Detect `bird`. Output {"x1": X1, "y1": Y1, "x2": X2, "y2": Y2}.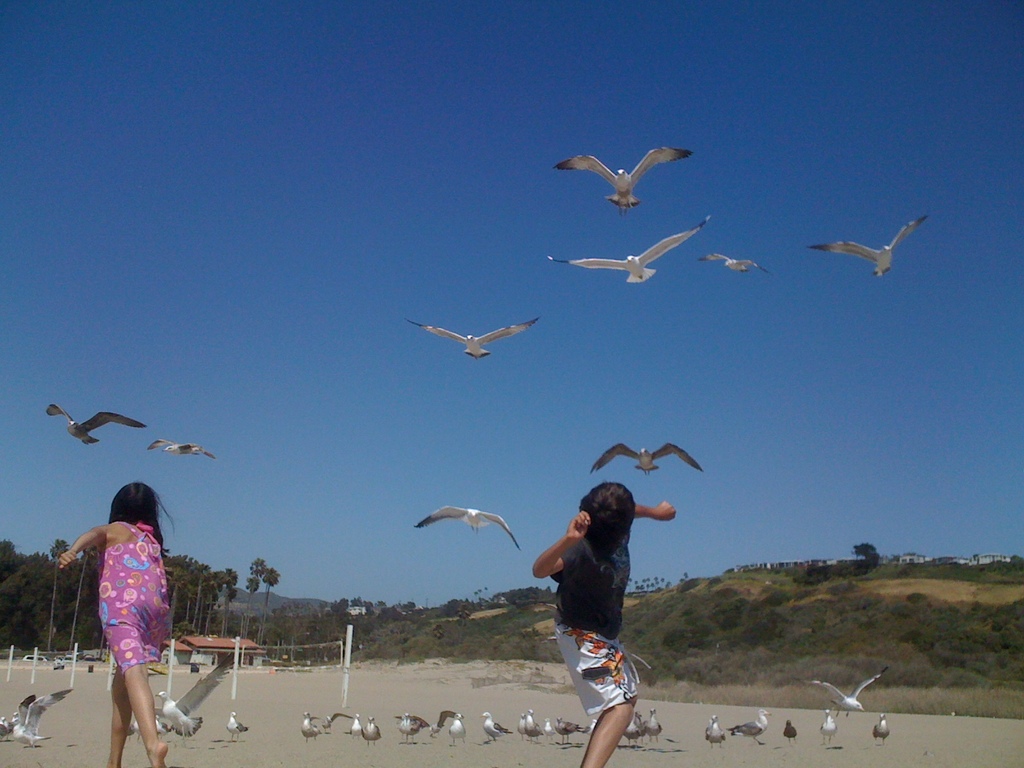
{"x1": 13, "y1": 686, "x2": 75, "y2": 749}.
